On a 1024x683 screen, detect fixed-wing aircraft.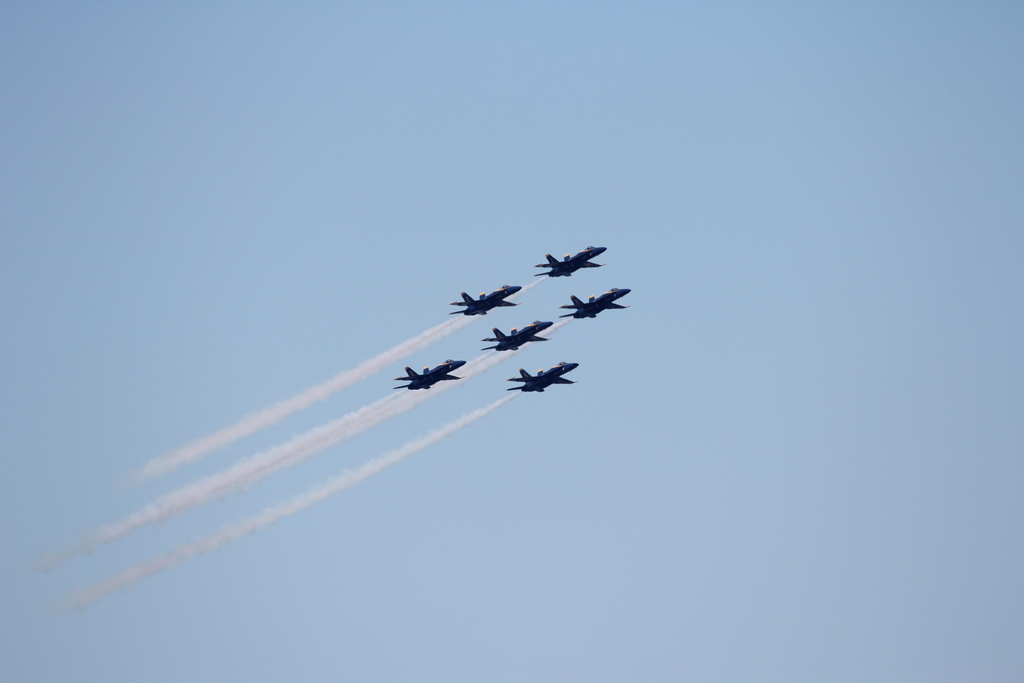
<box>394,357,471,390</box>.
